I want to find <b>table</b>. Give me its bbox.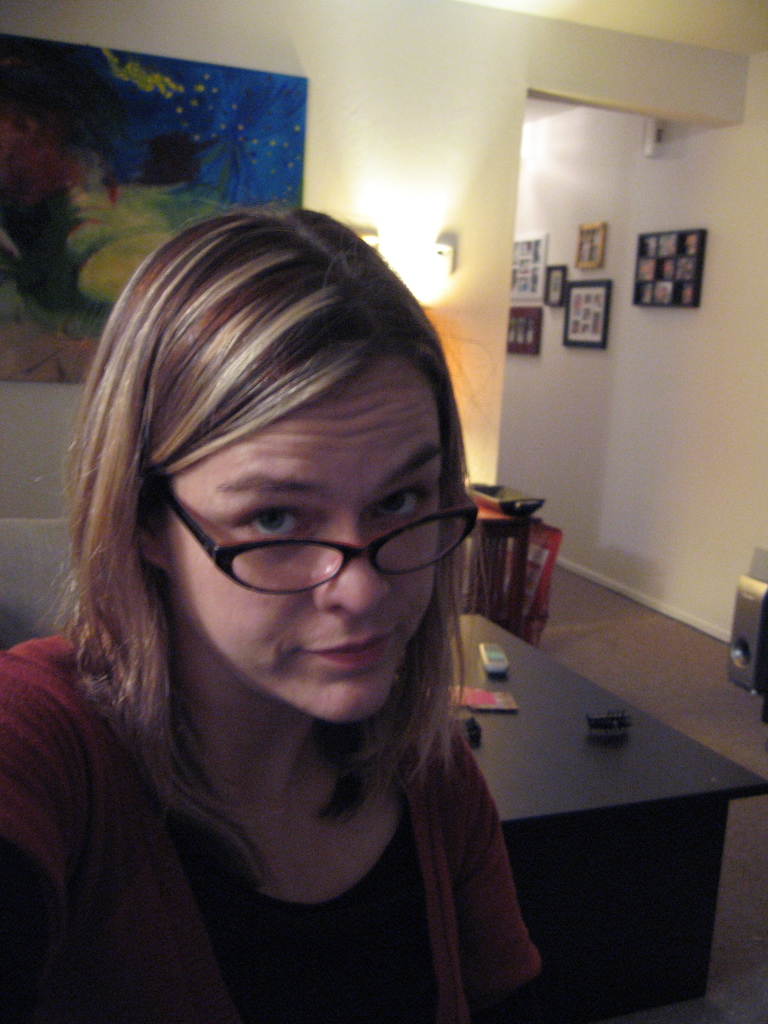
Rect(419, 595, 767, 1023).
